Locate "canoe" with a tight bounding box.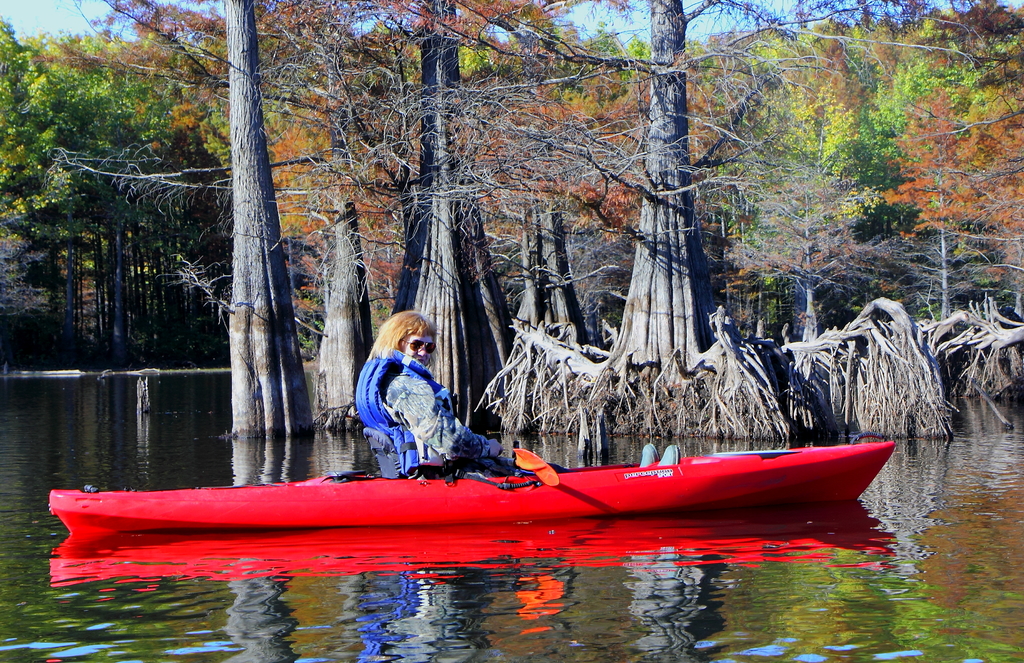
Rect(92, 450, 820, 579).
